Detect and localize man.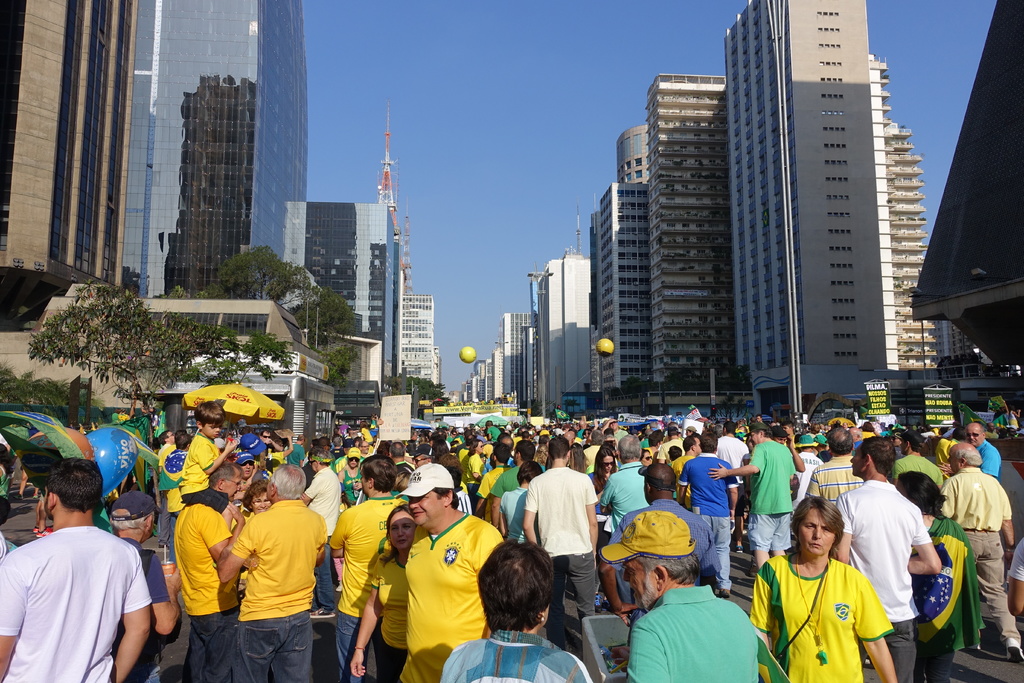
Localized at BBox(602, 511, 760, 682).
